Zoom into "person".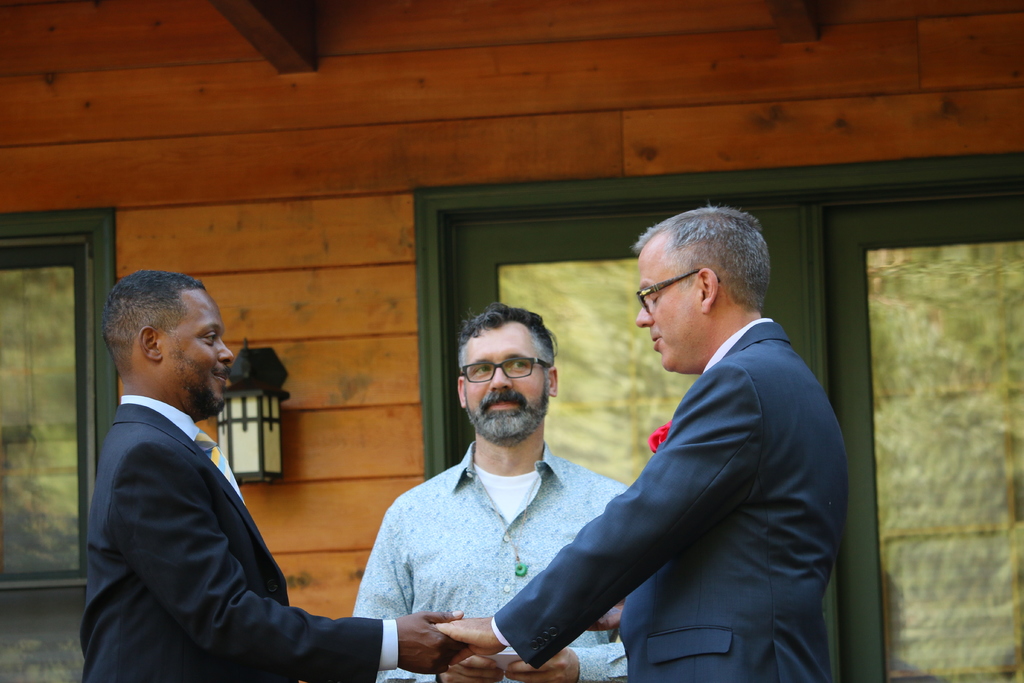
Zoom target: bbox(432, 197, 856, 682).
